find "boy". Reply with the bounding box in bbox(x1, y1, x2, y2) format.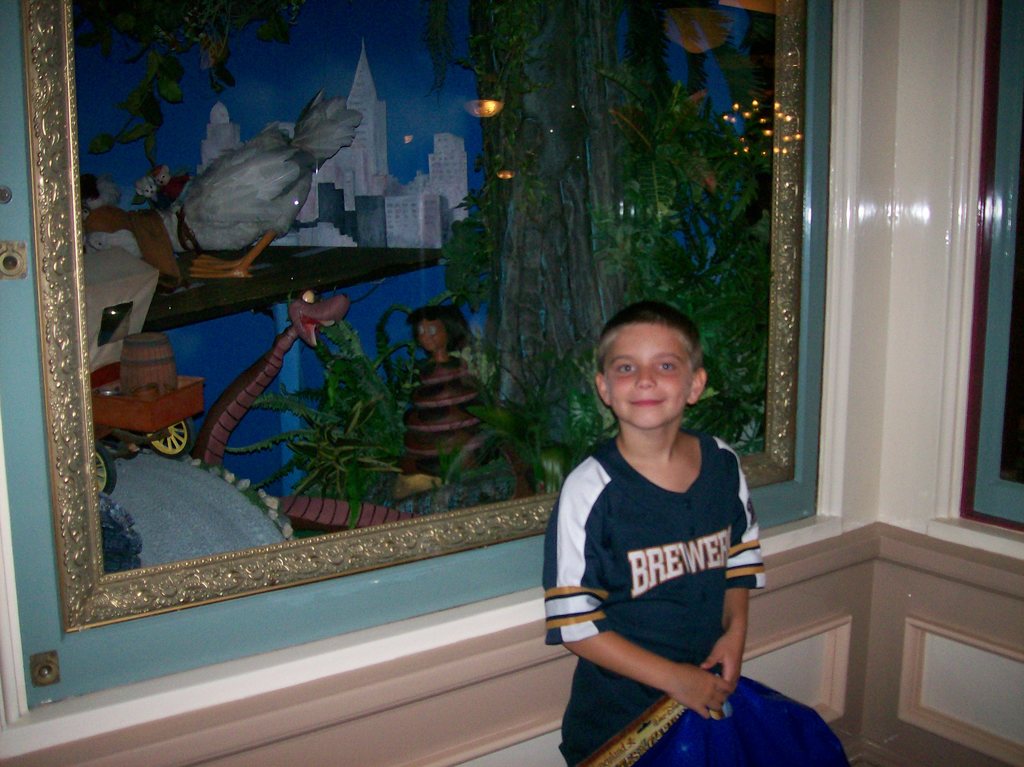
bbox(541, 299, 849, 766).
